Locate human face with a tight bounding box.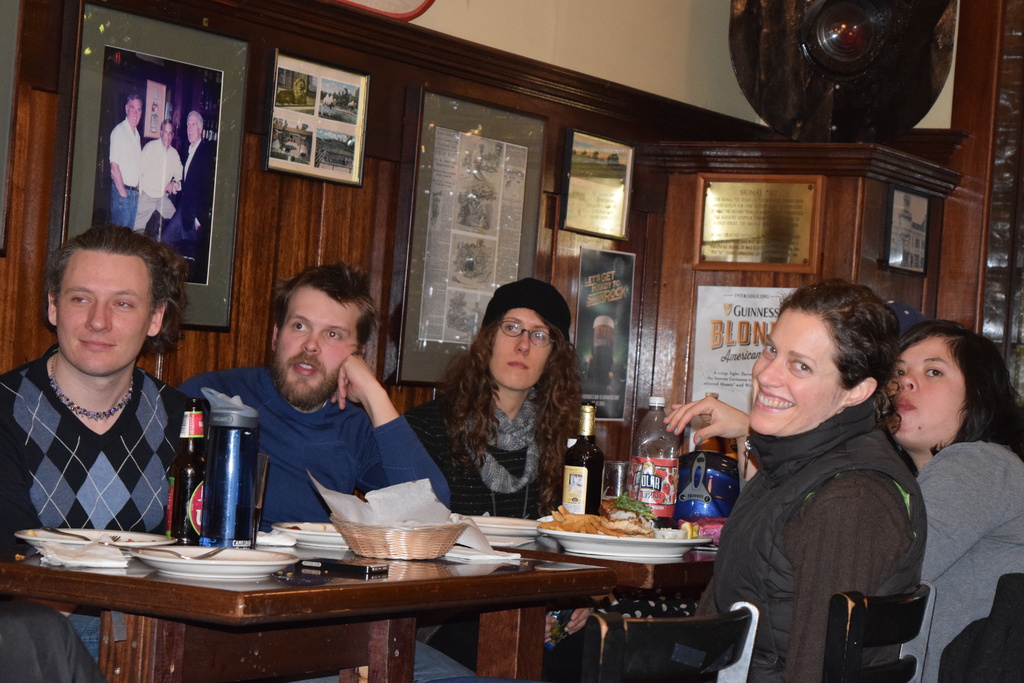
<region>500, 308, 550, 389</region>.
